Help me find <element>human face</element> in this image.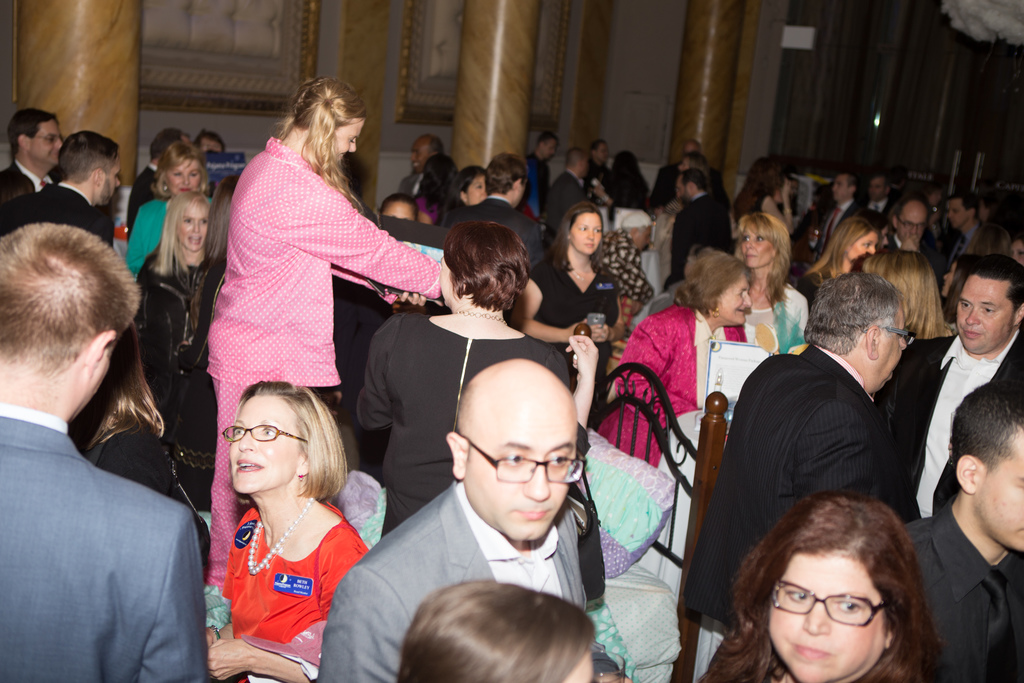
Found it: {"x1": 874, "y1": 308, "x2": 907, "y2": 397}.
